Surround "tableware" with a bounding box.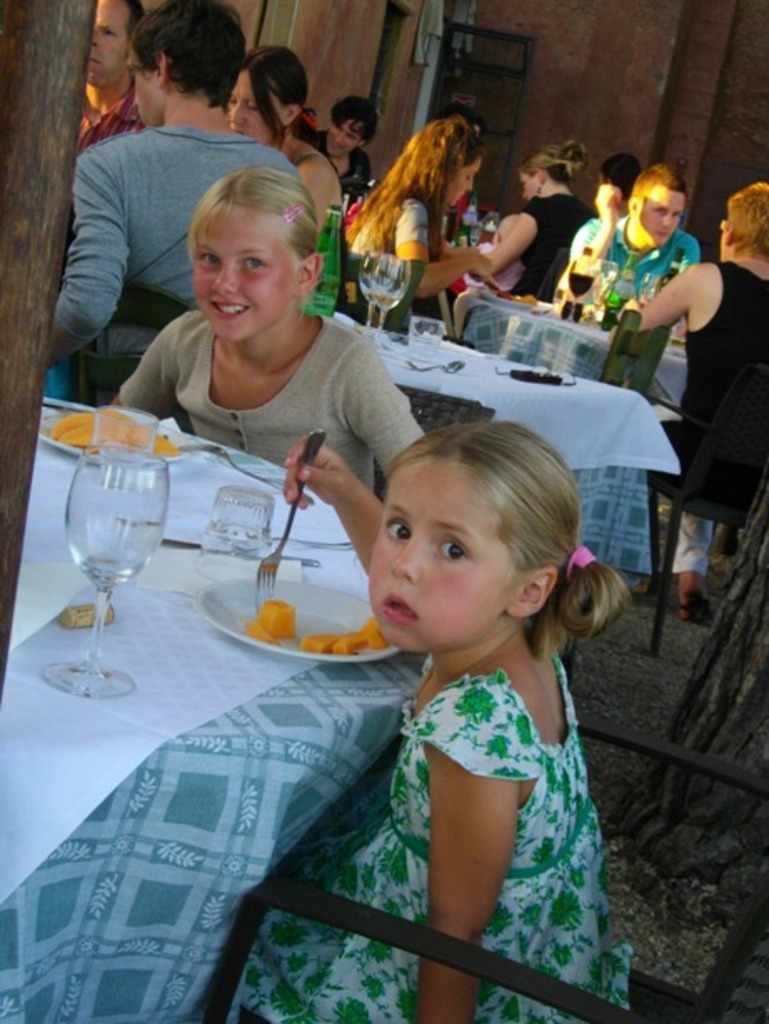
178,434,285,497.
